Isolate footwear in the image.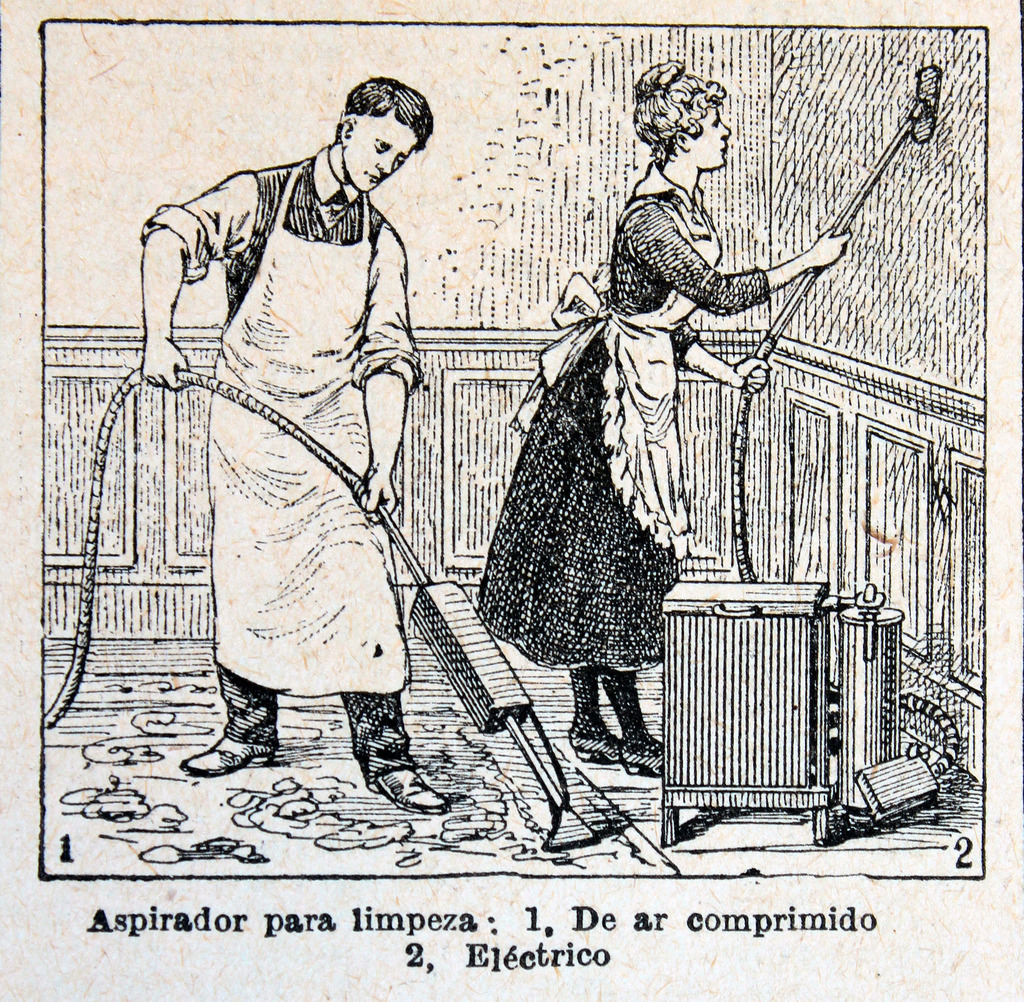
Isolated region: 359:752:450:824.
